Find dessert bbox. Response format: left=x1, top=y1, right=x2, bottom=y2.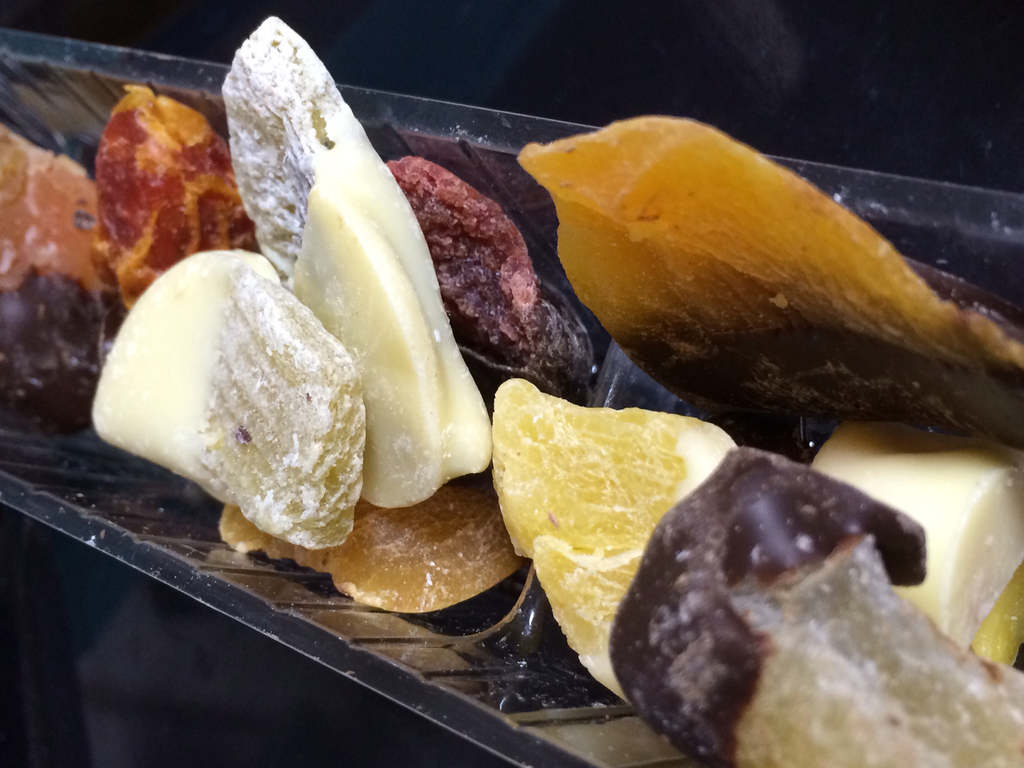
left=99, top=89, right=250, bottom=306.
